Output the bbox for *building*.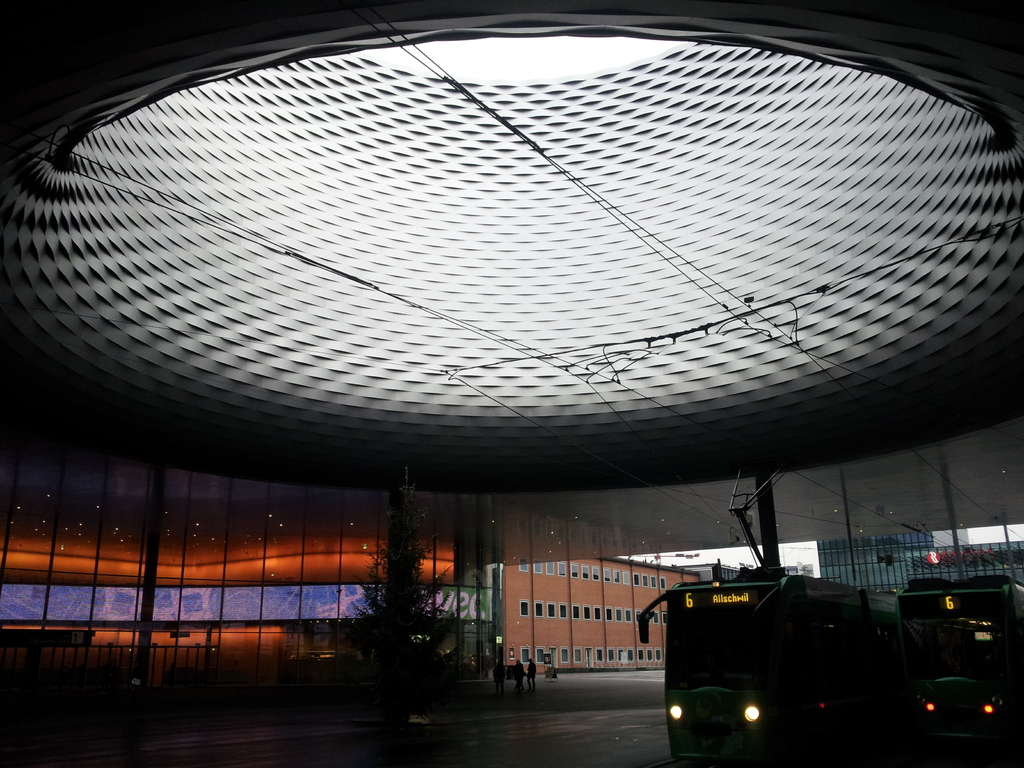
681/559/794/583.
